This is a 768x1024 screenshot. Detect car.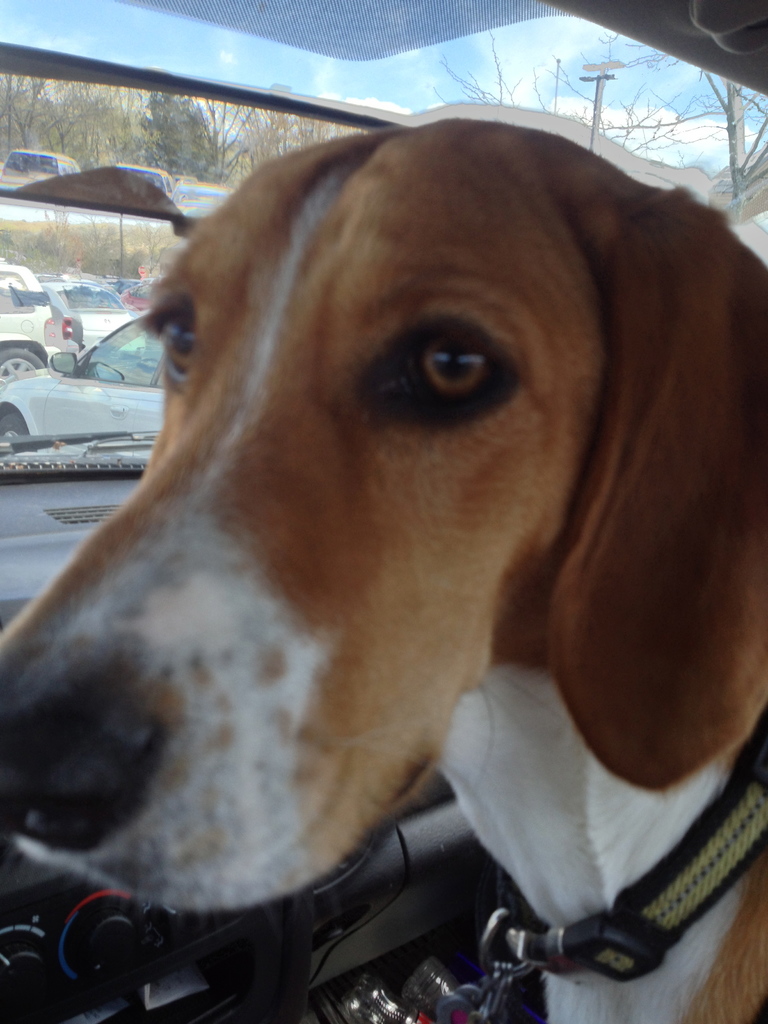
0 0 767 1023.
